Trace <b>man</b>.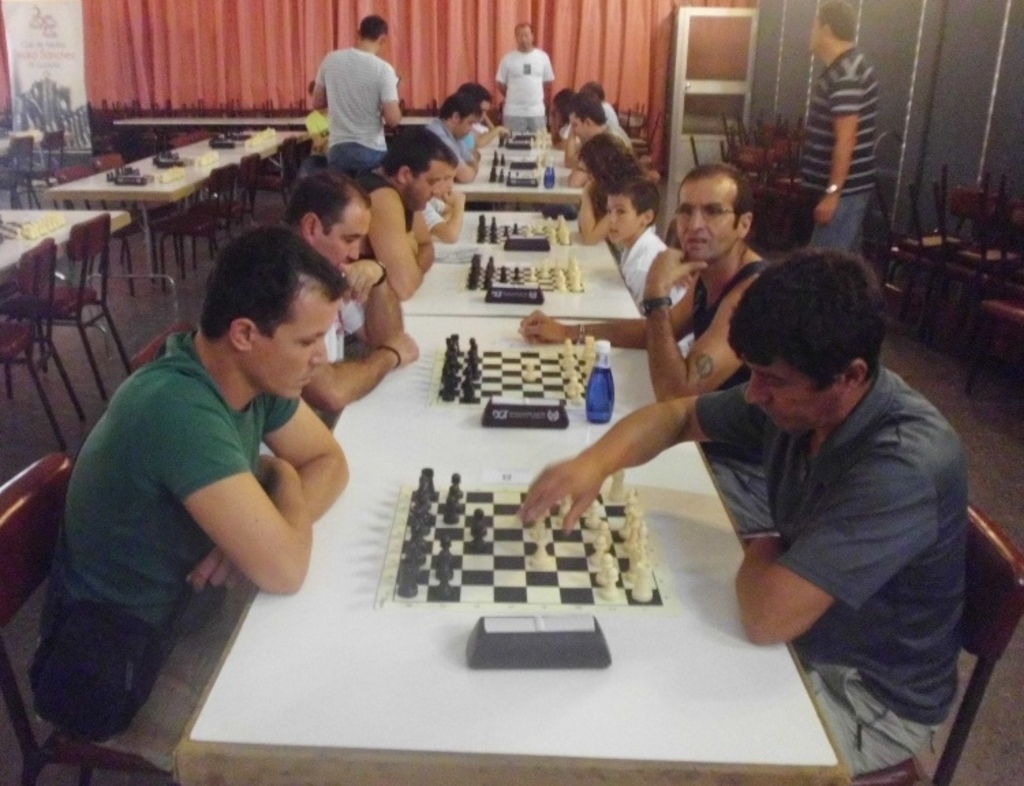
Traced to (250, 165, 419, 438).
